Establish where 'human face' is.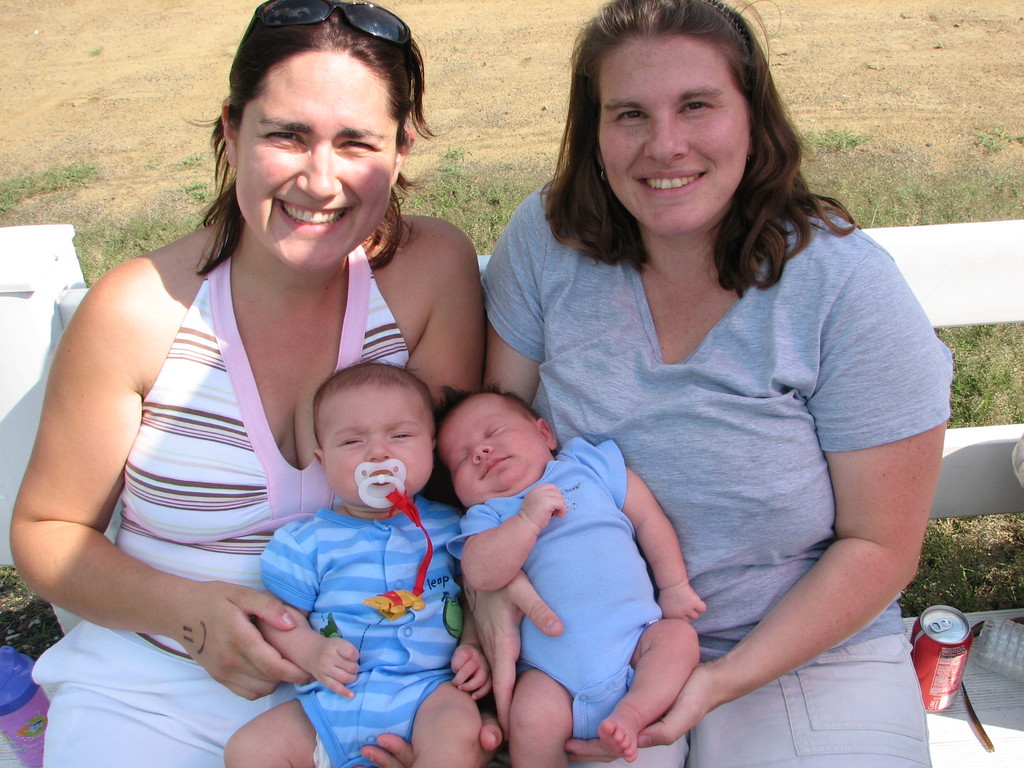
Established at crop(326, 390, 435, 509).
